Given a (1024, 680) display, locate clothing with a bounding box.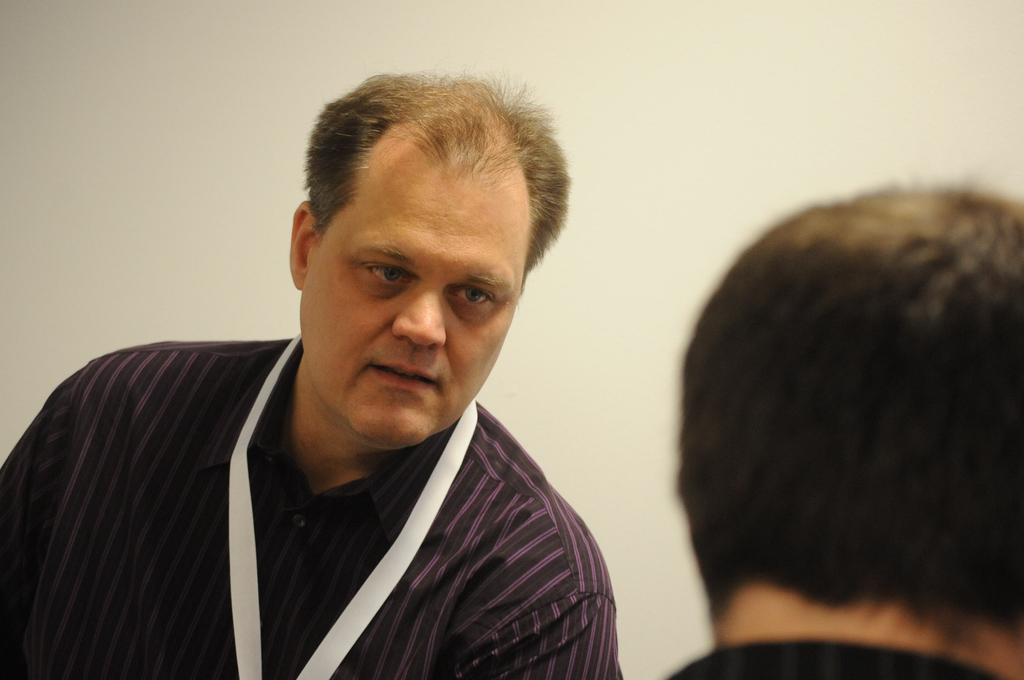
Located: {"left": 3, "top": 342, "right": 646, "bottom": 668}.
